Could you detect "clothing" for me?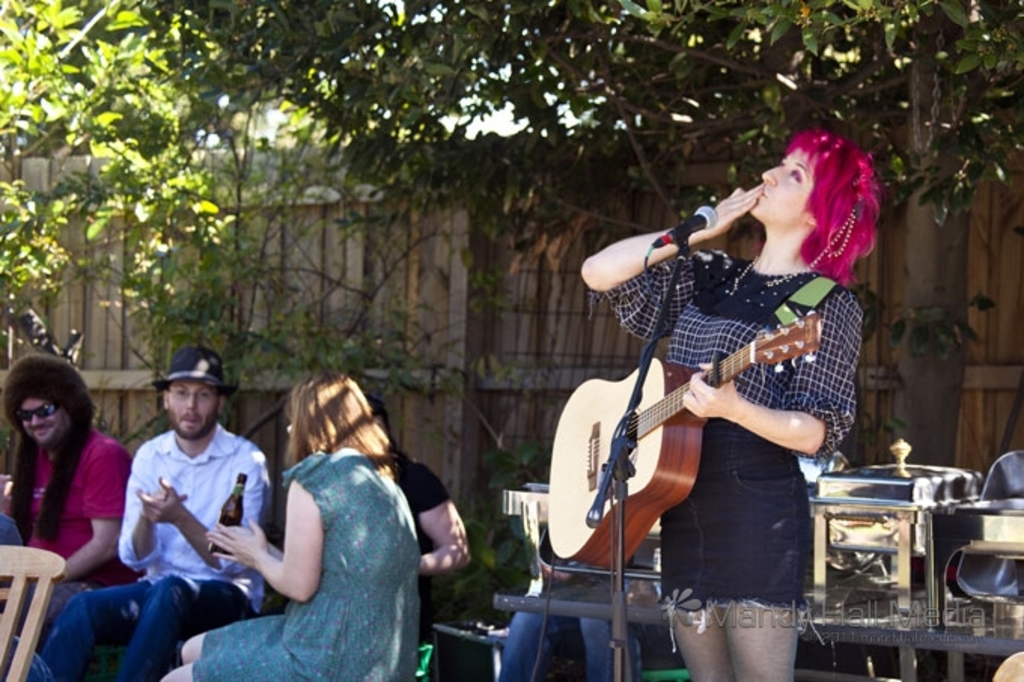
Detection result: rect(485, 578, 643, 680).
